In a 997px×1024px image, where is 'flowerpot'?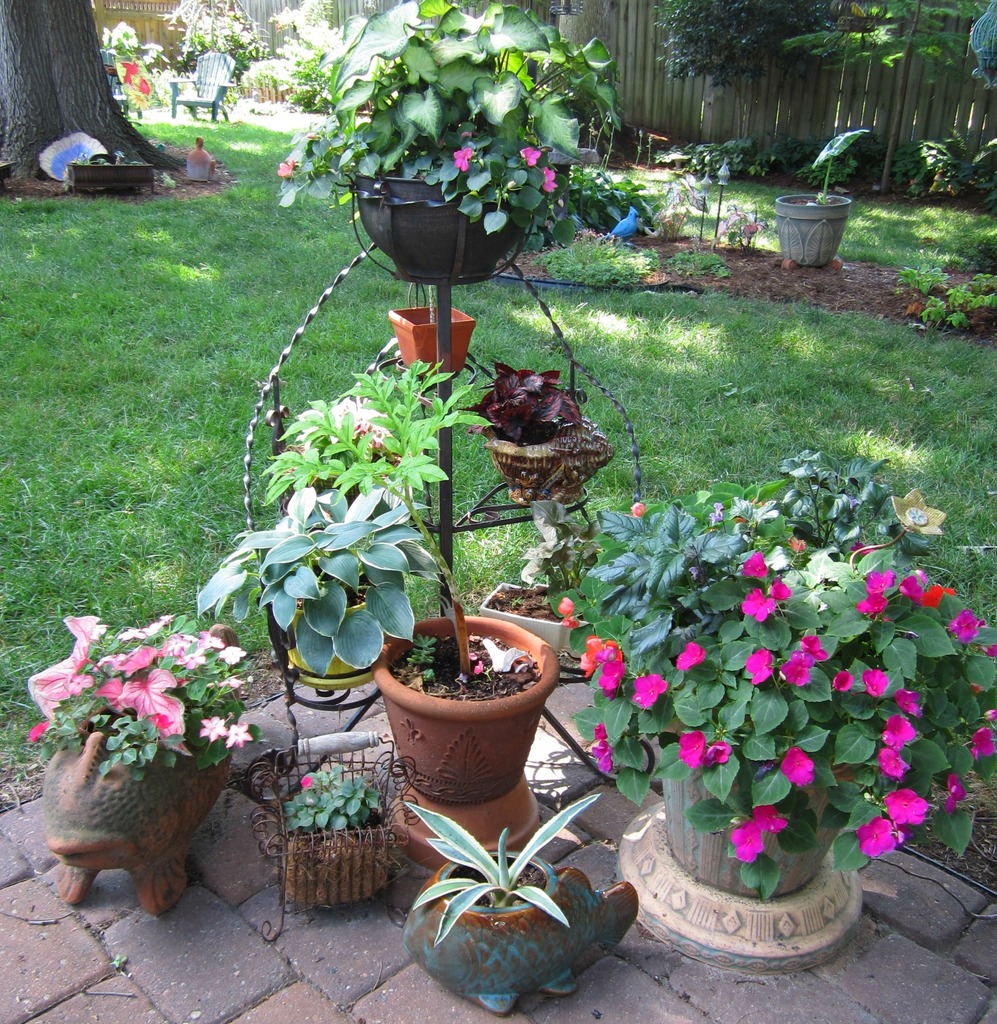
<bbox>774, 189, 852, 270</bbox>.
